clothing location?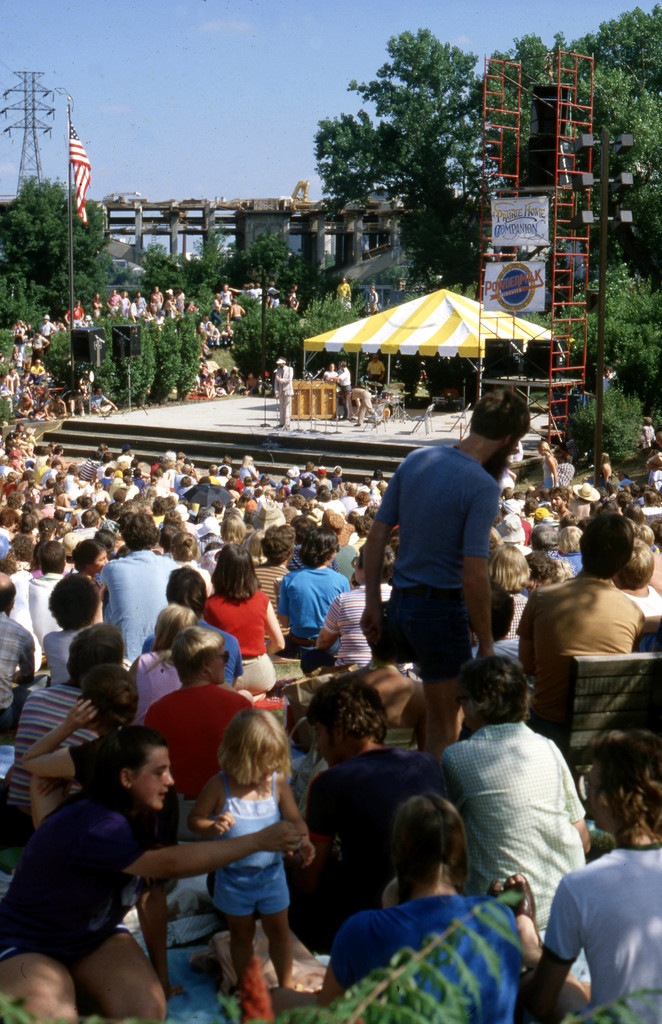
<box>210,787,285,899</box>
